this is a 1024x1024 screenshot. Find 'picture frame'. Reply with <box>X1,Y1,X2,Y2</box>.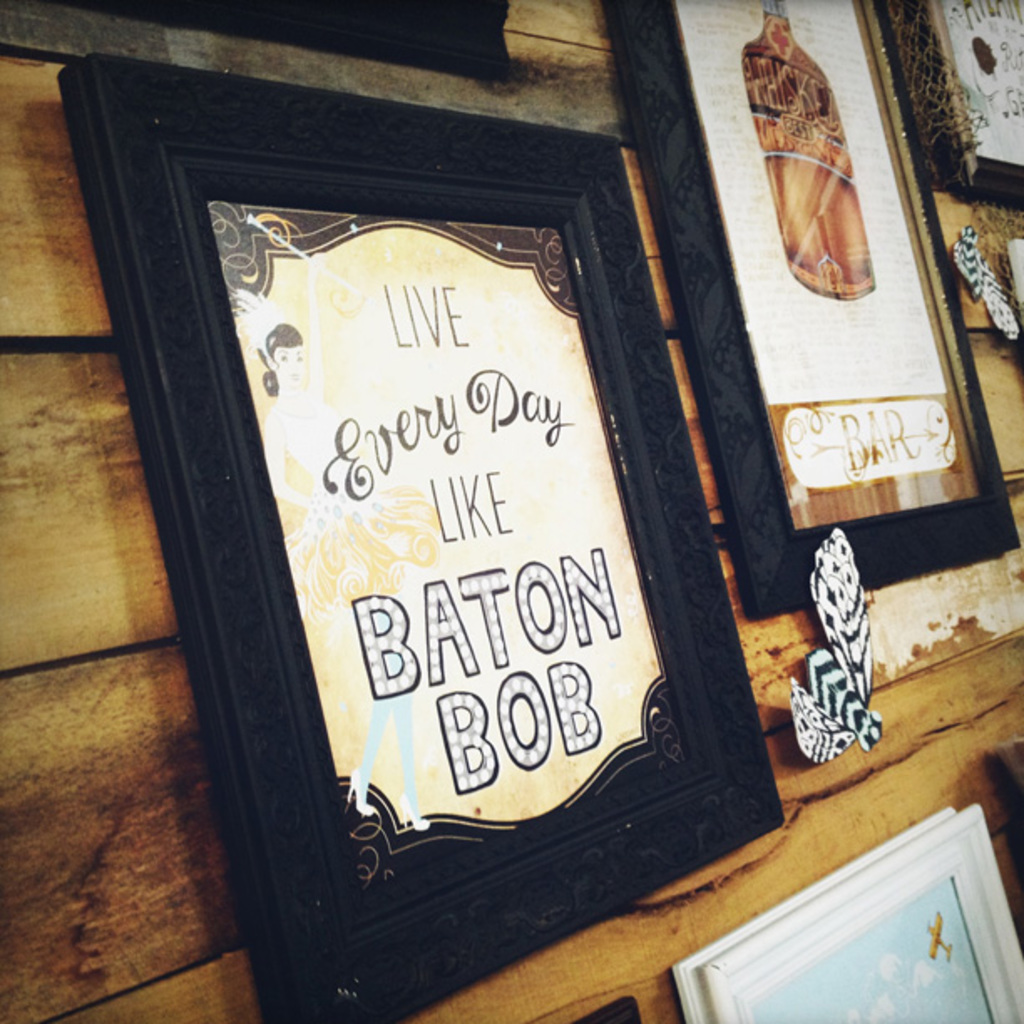
<box>45,0,519,79</box>.
